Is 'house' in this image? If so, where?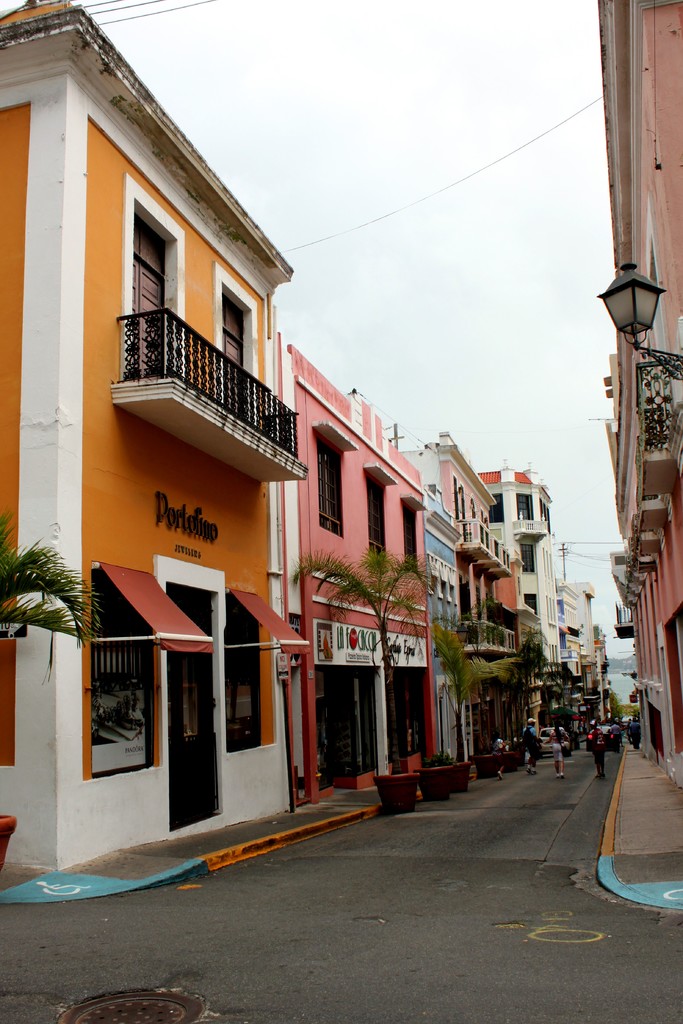
Yes, at (468,463,593,691).
